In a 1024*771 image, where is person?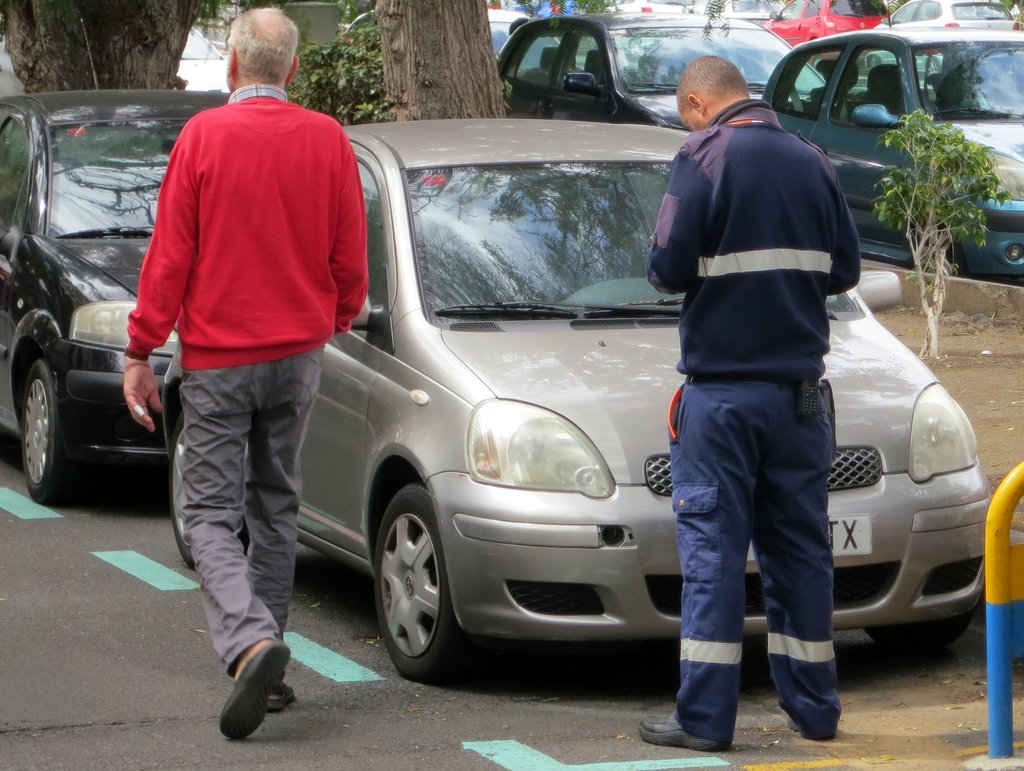
Rect(639, 51, 850, 752).
